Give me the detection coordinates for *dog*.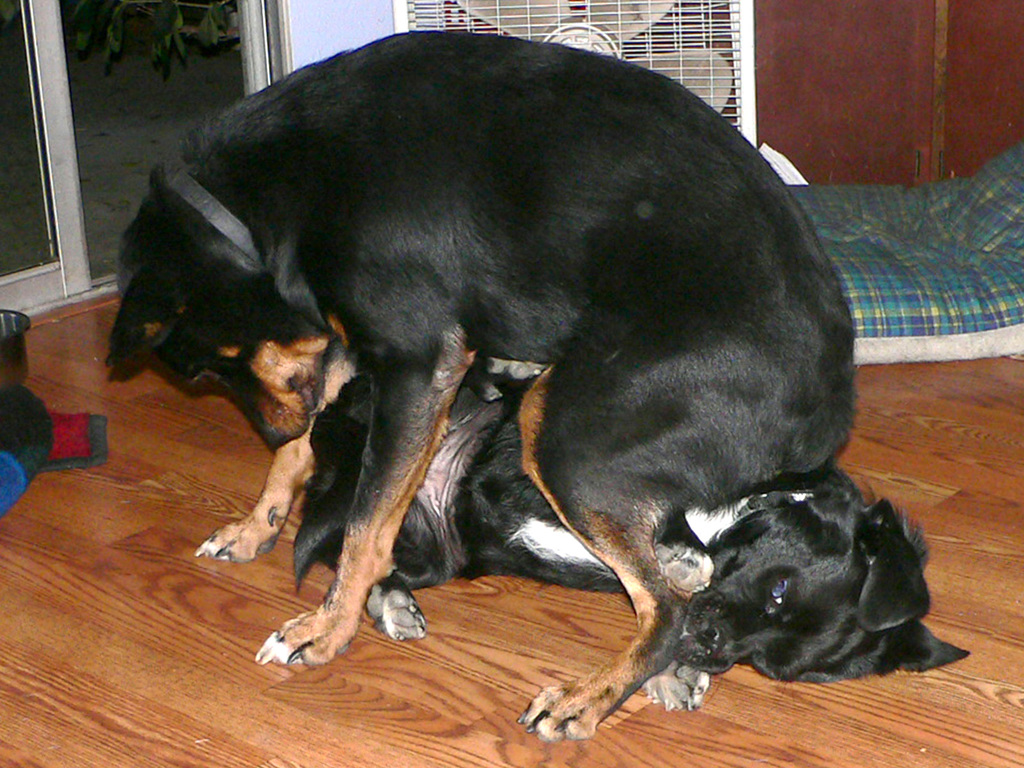
(103, 28, 860, 742).
